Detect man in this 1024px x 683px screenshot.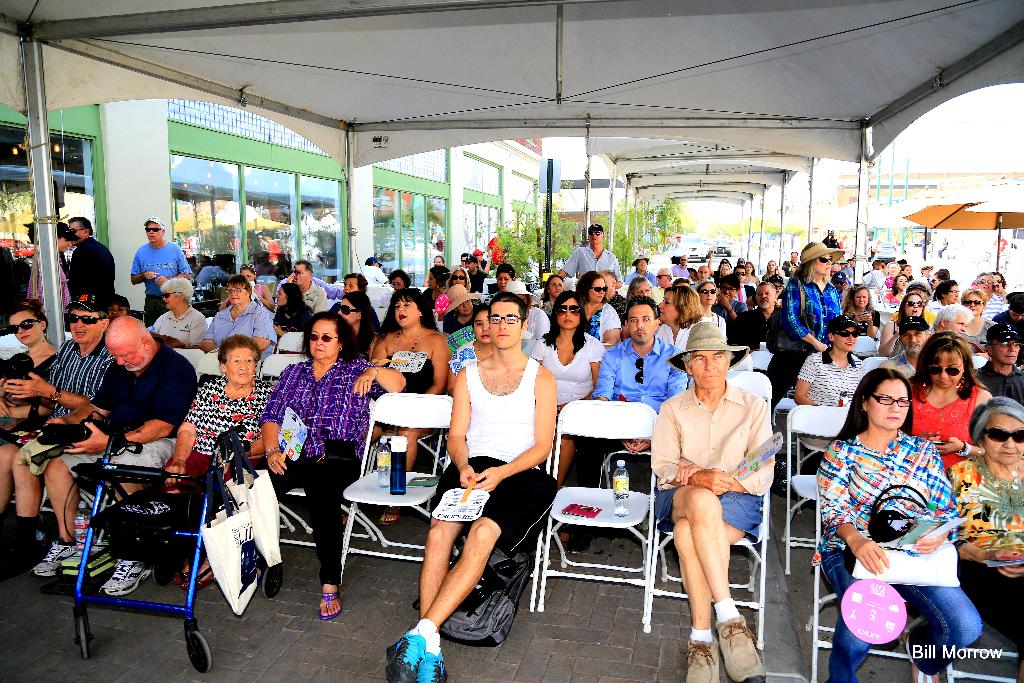
Detection: (left=596, top=268, right=634, bottom=329).
